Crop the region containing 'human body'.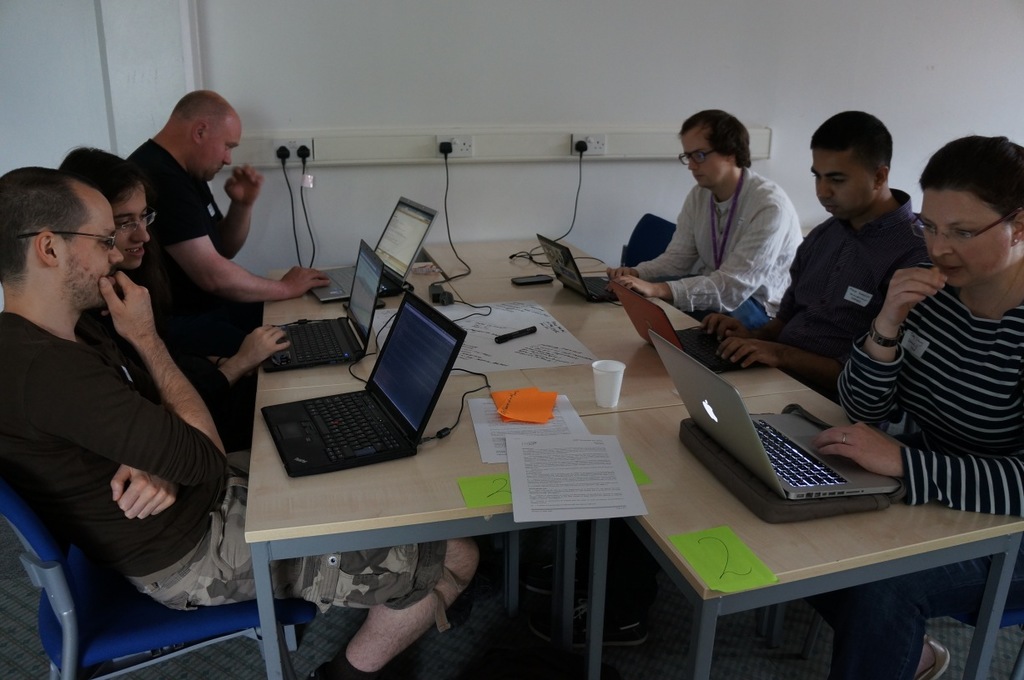
Crop region: rect(608, 163, 801, 322).
